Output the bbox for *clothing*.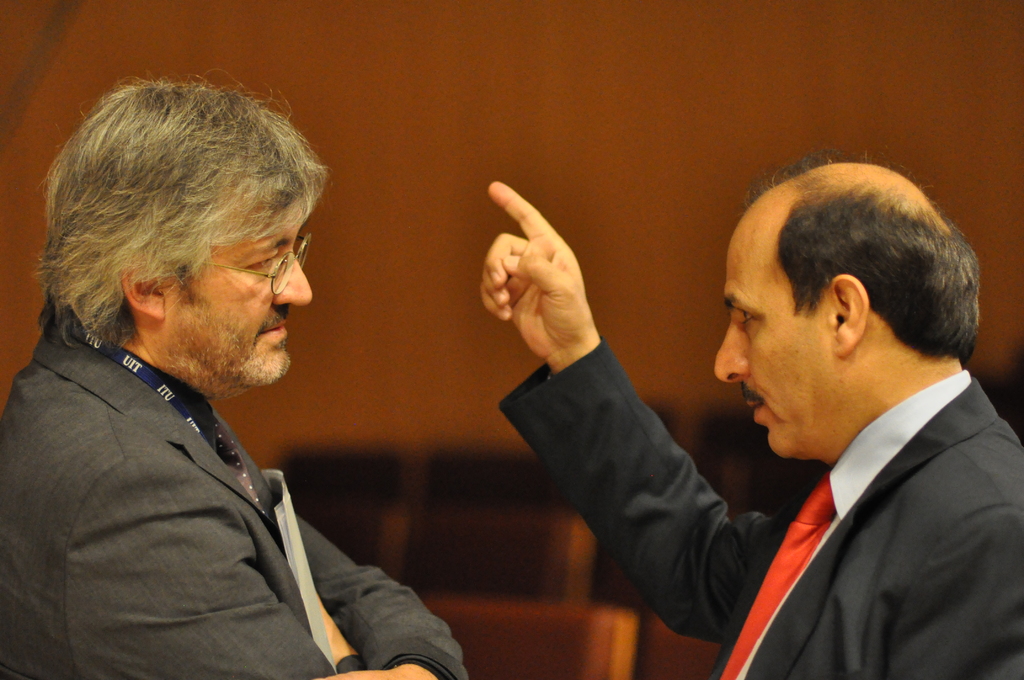
rect(499, 337, 1023, 679).
